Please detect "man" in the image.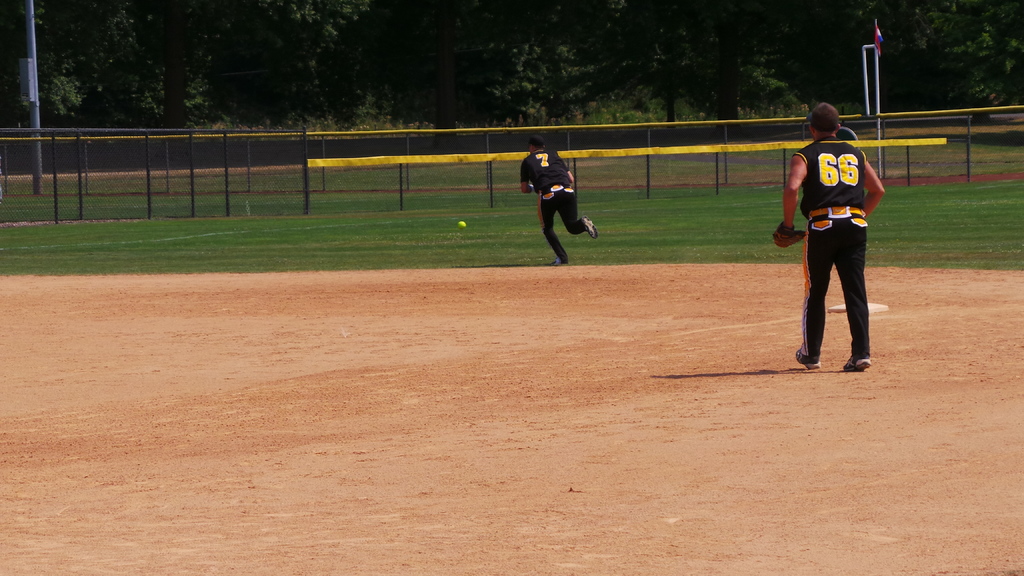
bbox=[519, 135, 598, 265].
